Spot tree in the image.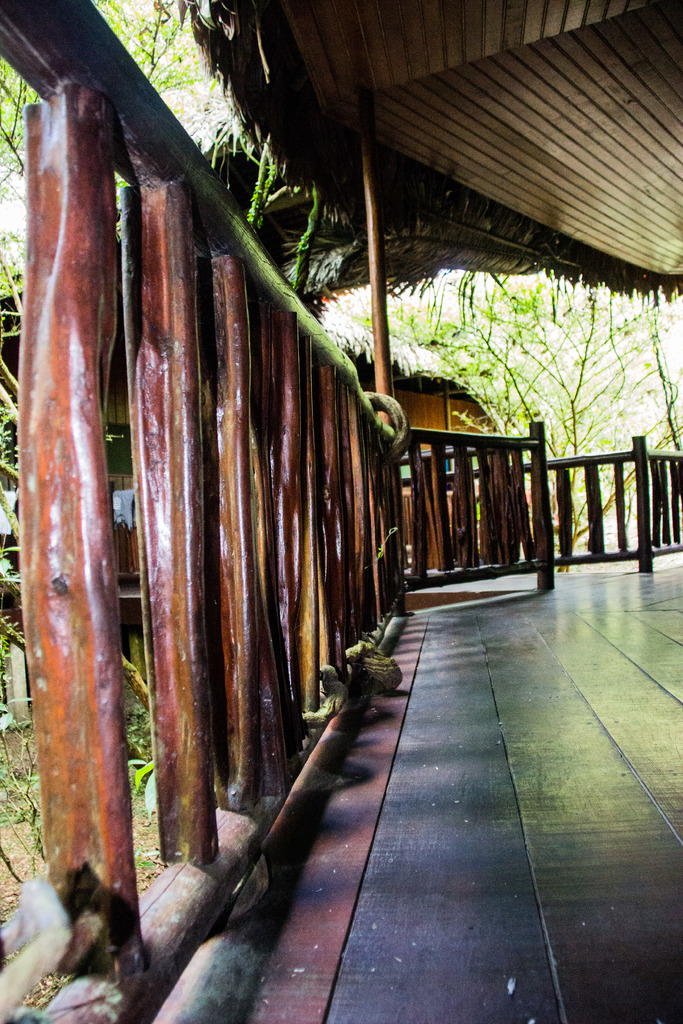
tree found at {"x1": 0, "y1": 50, "x2": 36, "y2": 328}.
